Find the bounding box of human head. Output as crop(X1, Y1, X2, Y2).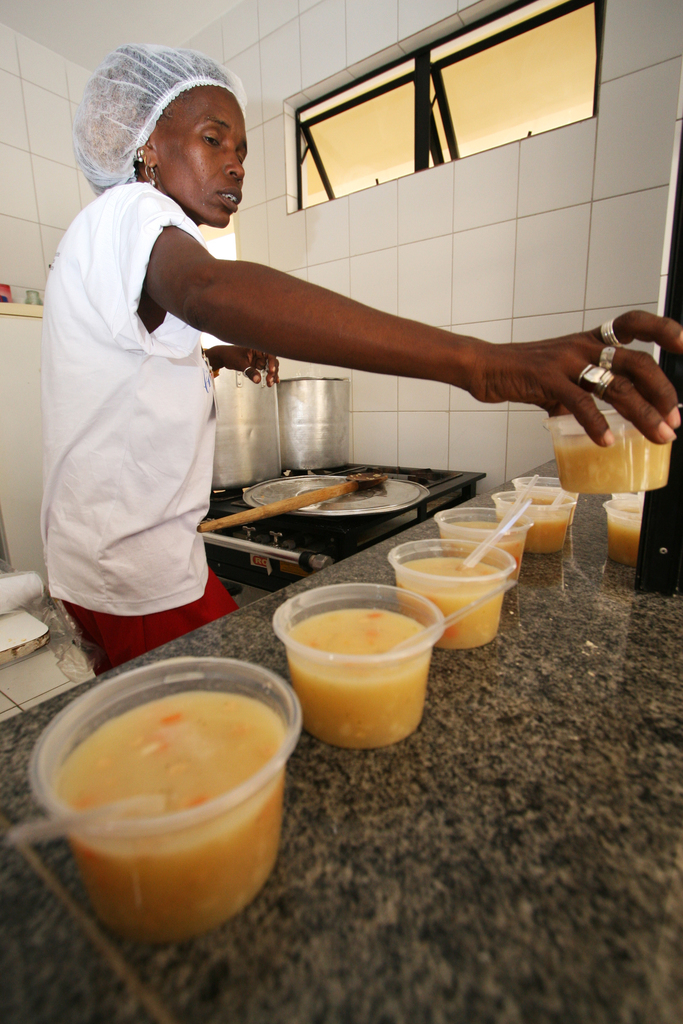
crop(109, 63, 254, 220).
